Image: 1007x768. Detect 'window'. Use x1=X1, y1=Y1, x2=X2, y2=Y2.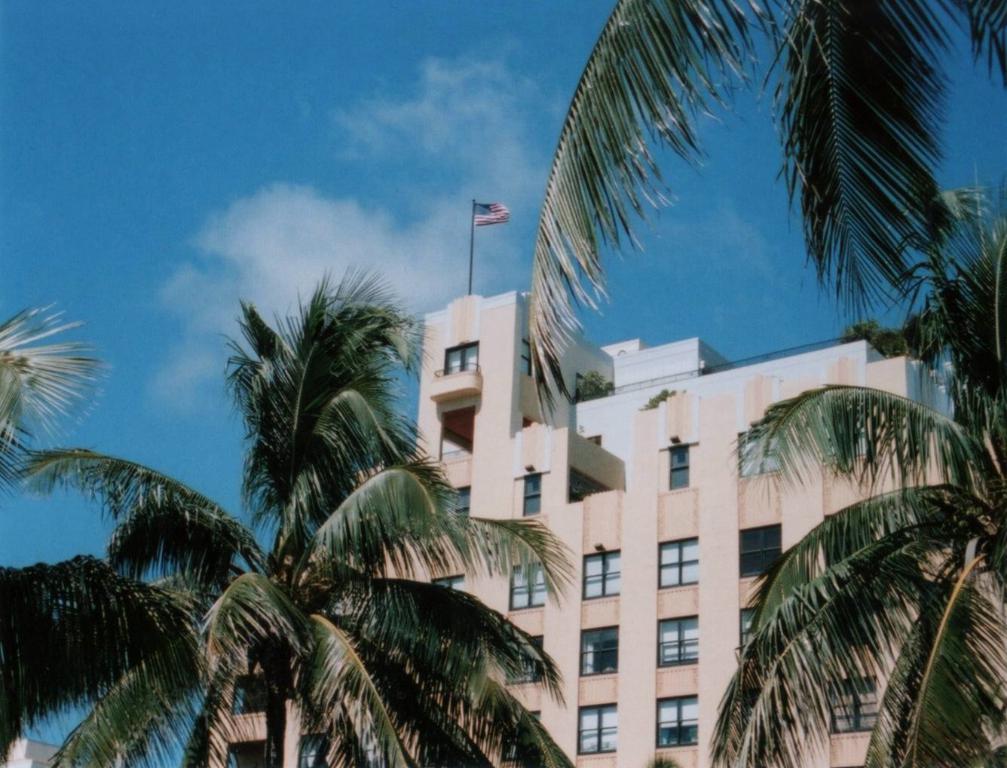
x1=735, y1=611, x2=799, y2=677.
